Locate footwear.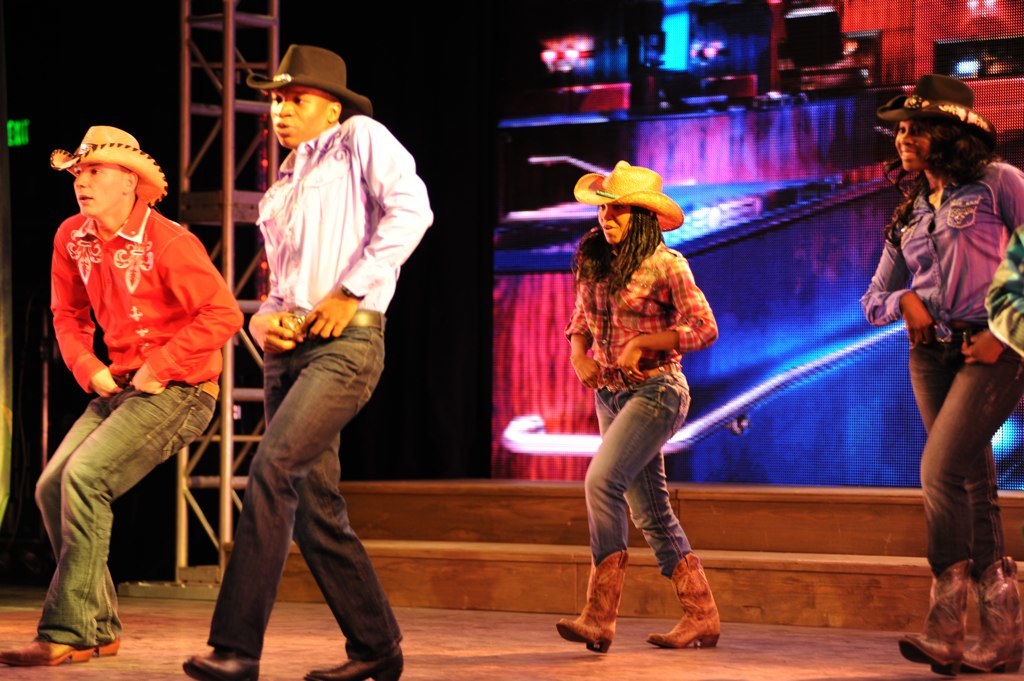
Bounding box: {"x1": 177, "y1": 645, "x2": 257, "y2": 680}.
